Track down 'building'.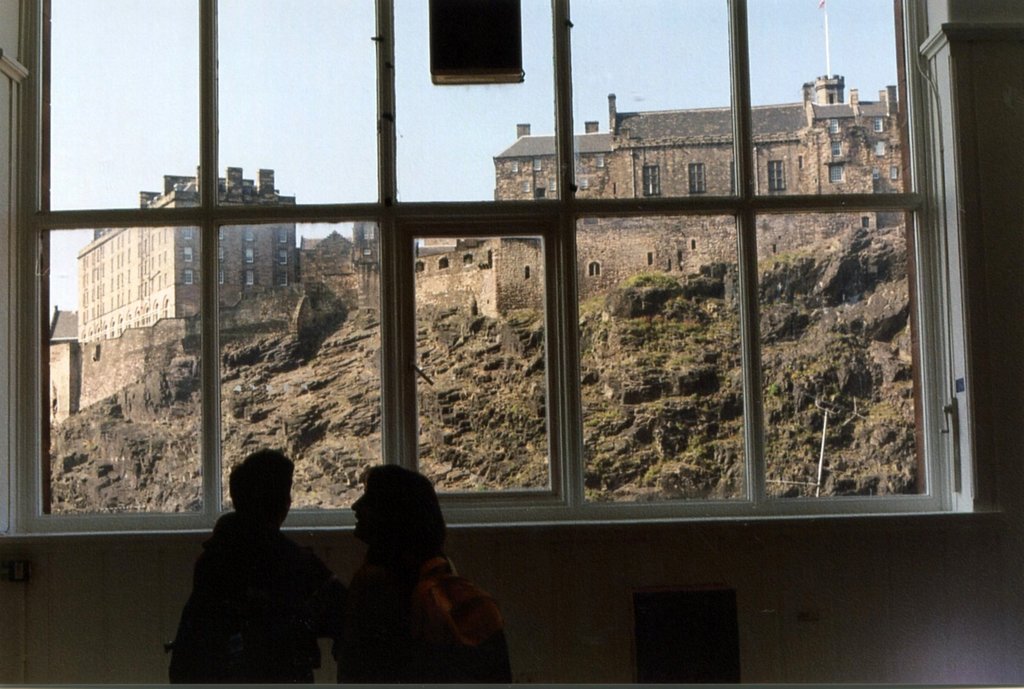
Tracked to rect(0, 0, 1023, 684).
